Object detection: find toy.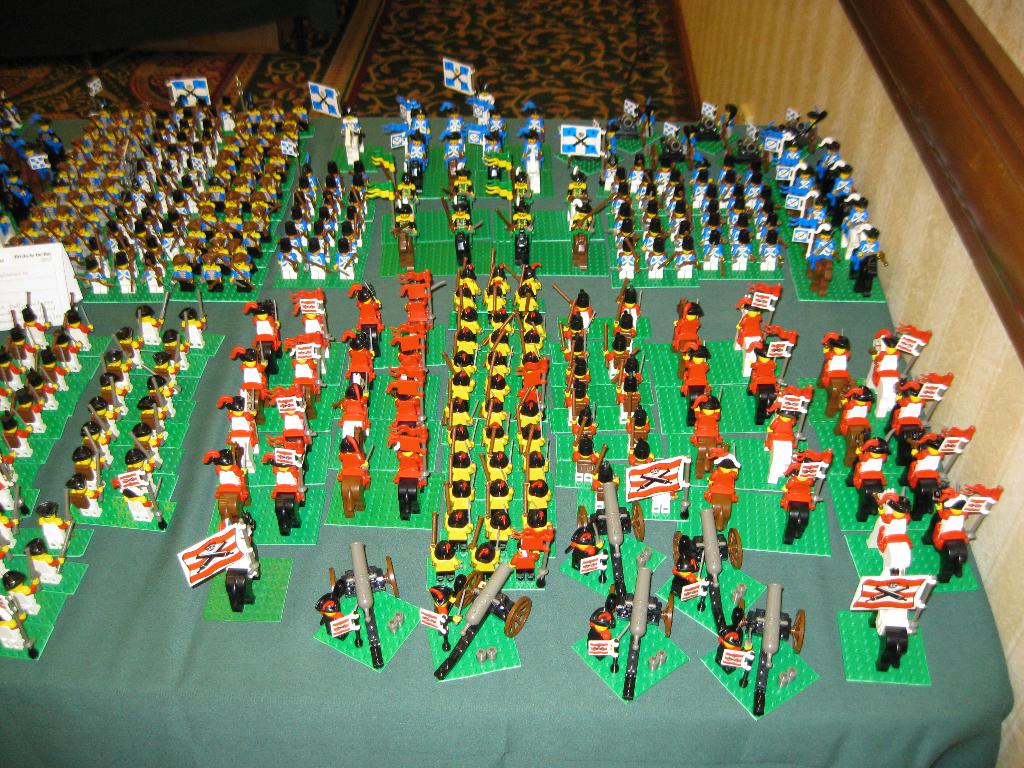
rect(368, 182, 399, 232).
